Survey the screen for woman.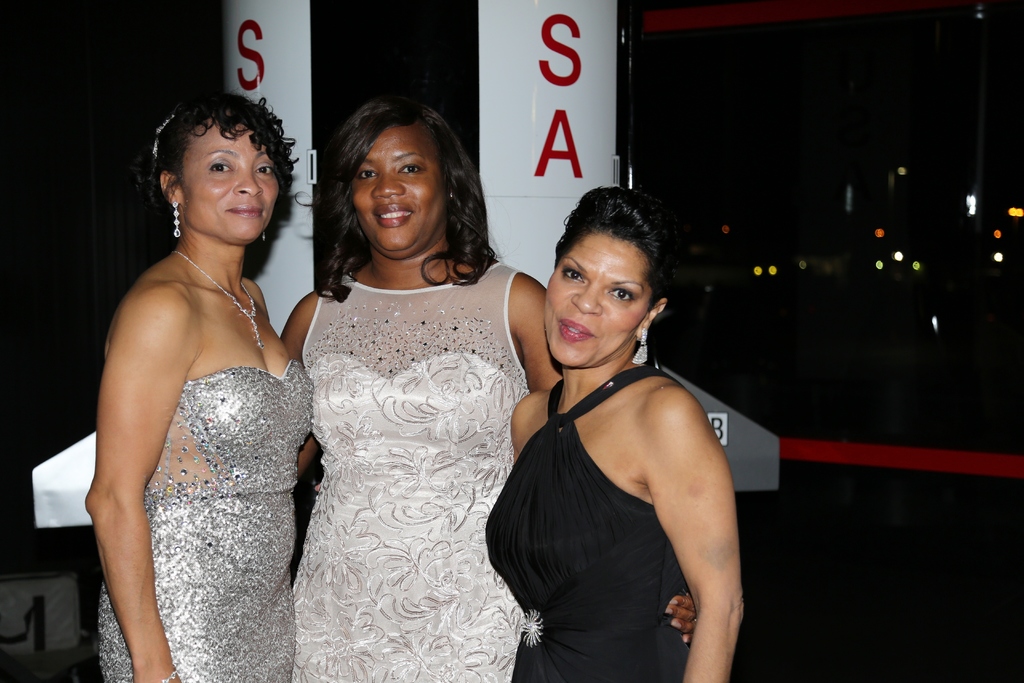
Survey found: select_region(481, 185, 746, 682).
